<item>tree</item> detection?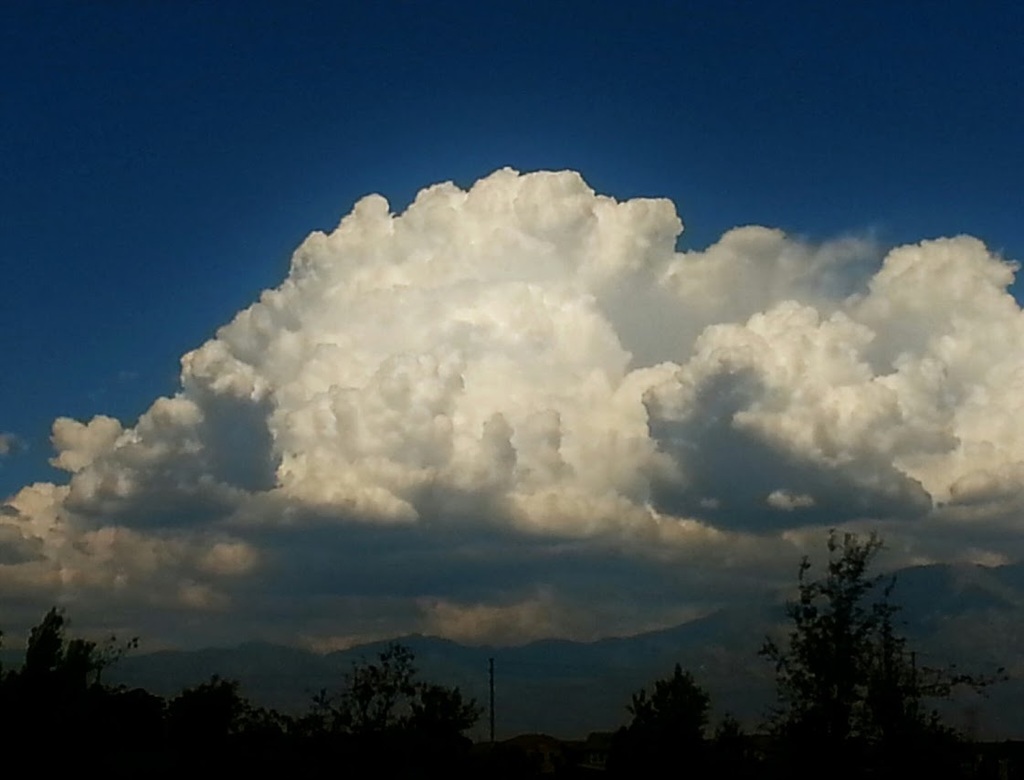
region(301, 640, 497, 779)
